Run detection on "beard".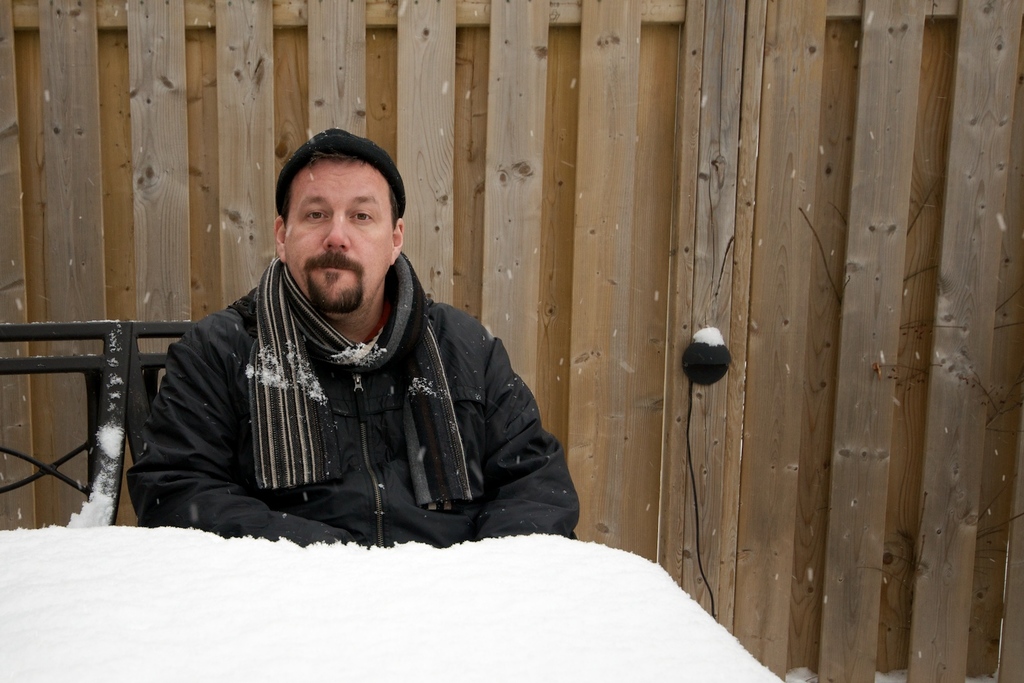
Result: [301,252,367,315].
